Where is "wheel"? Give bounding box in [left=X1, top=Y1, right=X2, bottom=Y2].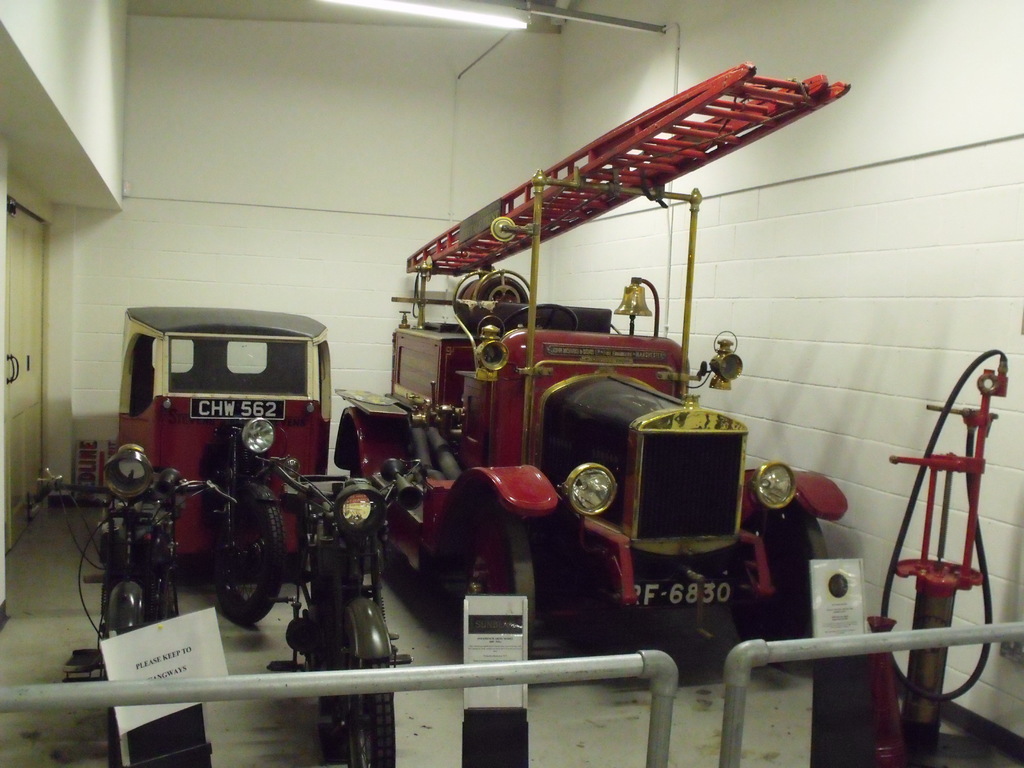
[left=502, top=303, right=582, bottom=334].
